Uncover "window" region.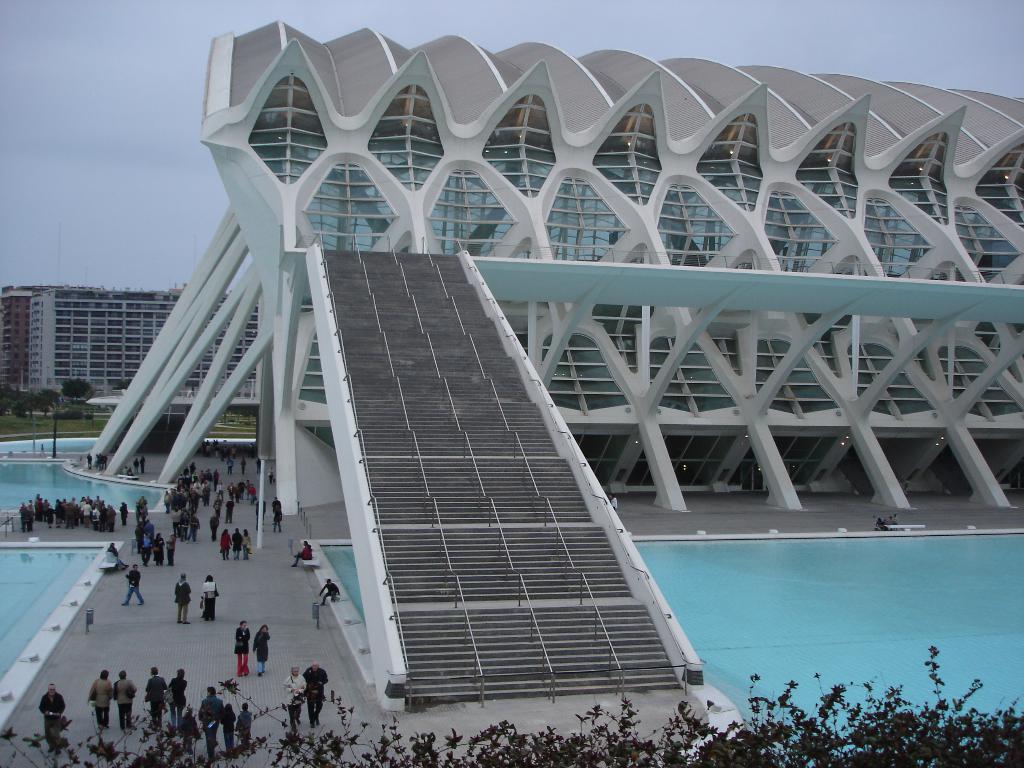
Uncovered: 655,186,735,269.
